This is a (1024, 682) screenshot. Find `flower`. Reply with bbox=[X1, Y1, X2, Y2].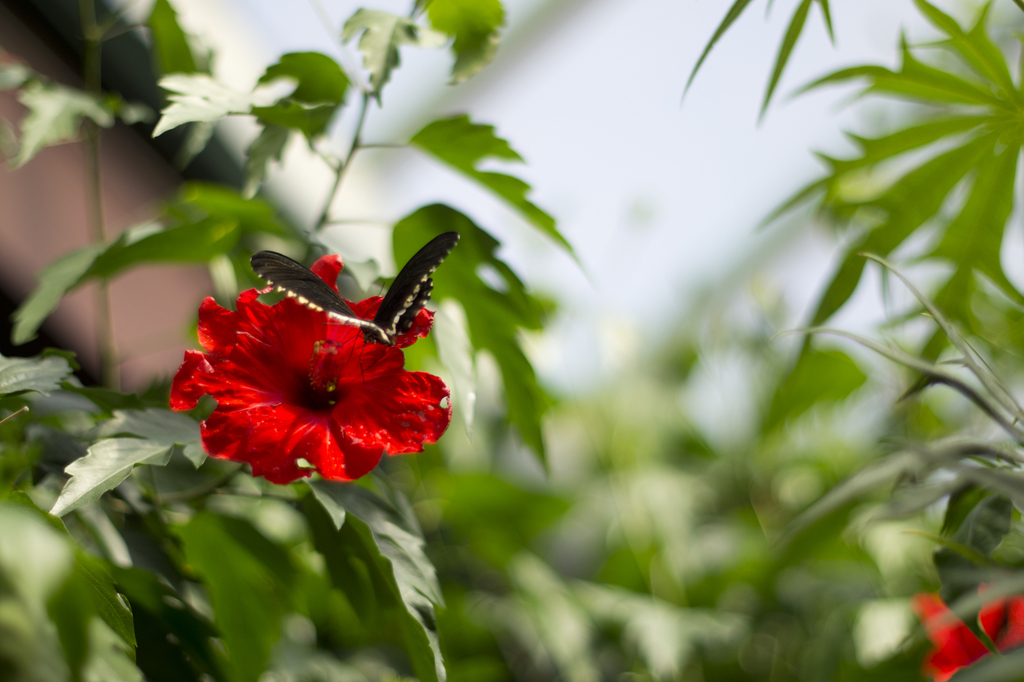
bbox=[915, 571, 1023, 678].
